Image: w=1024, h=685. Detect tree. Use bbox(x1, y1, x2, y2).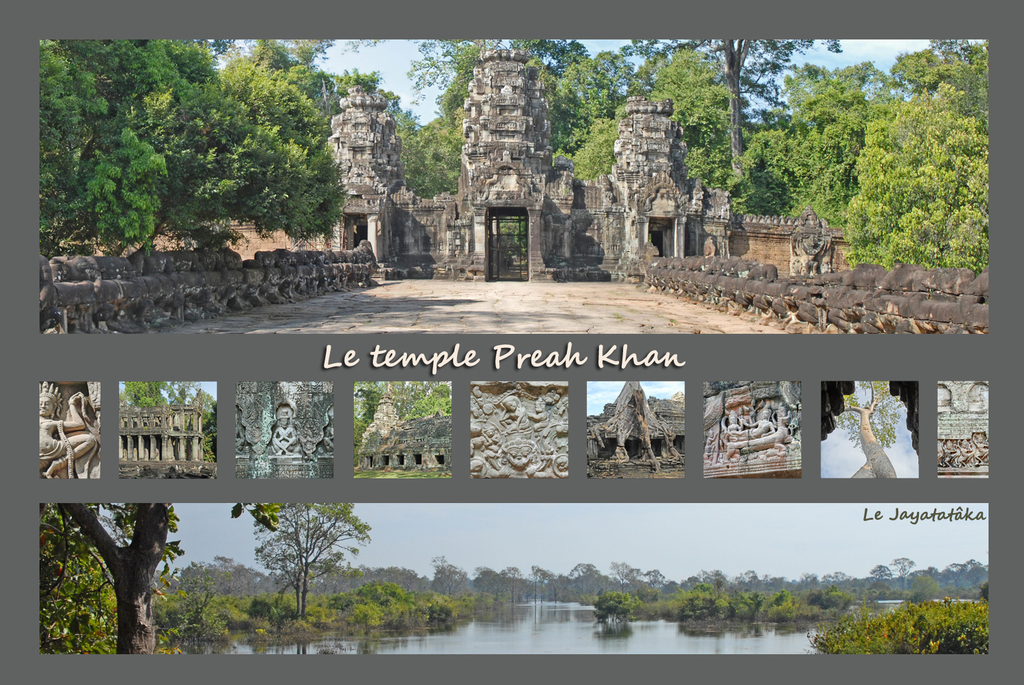
bbox(426, 562, 486, 599).
